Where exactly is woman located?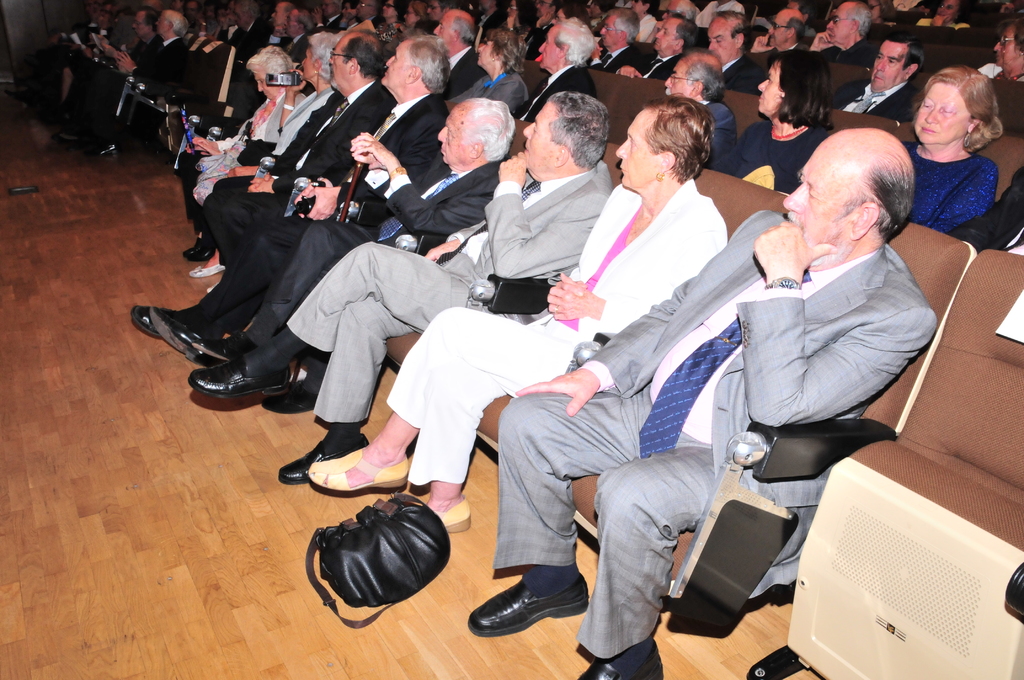
Its bounding box is x1=897, y1=65, x2=1002, y2=236.
